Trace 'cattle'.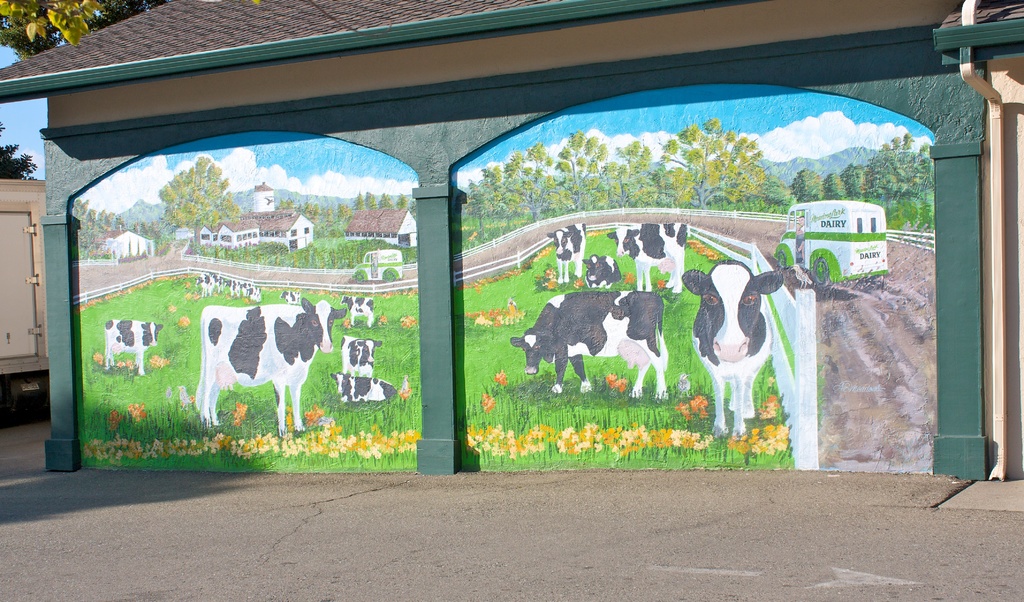
Traced to Rect(193, 270, 217, 295).
